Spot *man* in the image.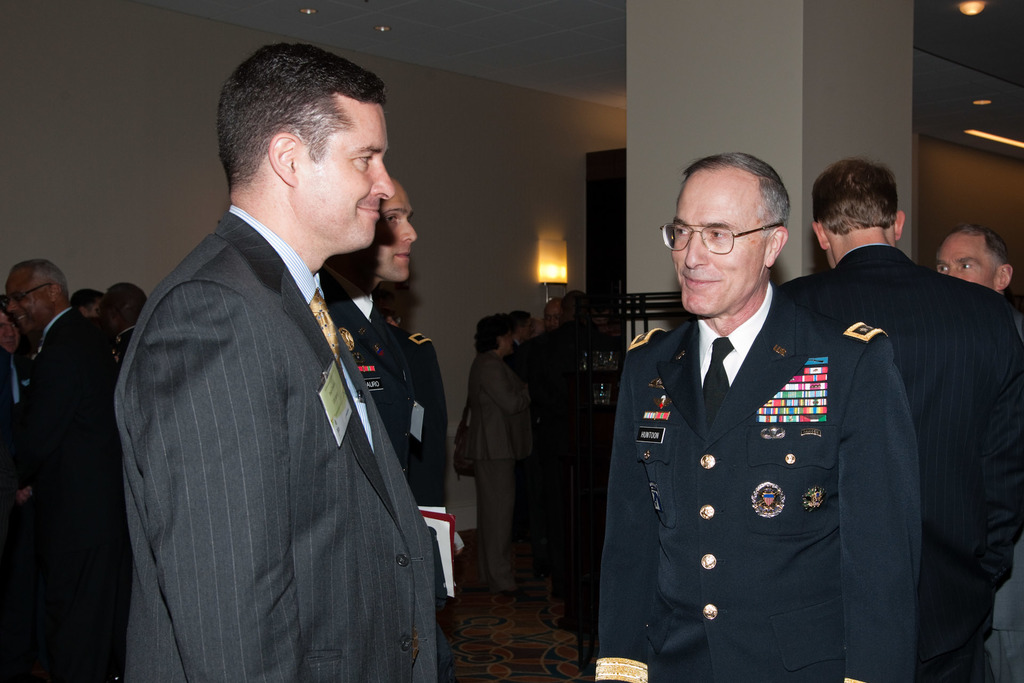
*man* found at box=[520, 293, 600, 630].
